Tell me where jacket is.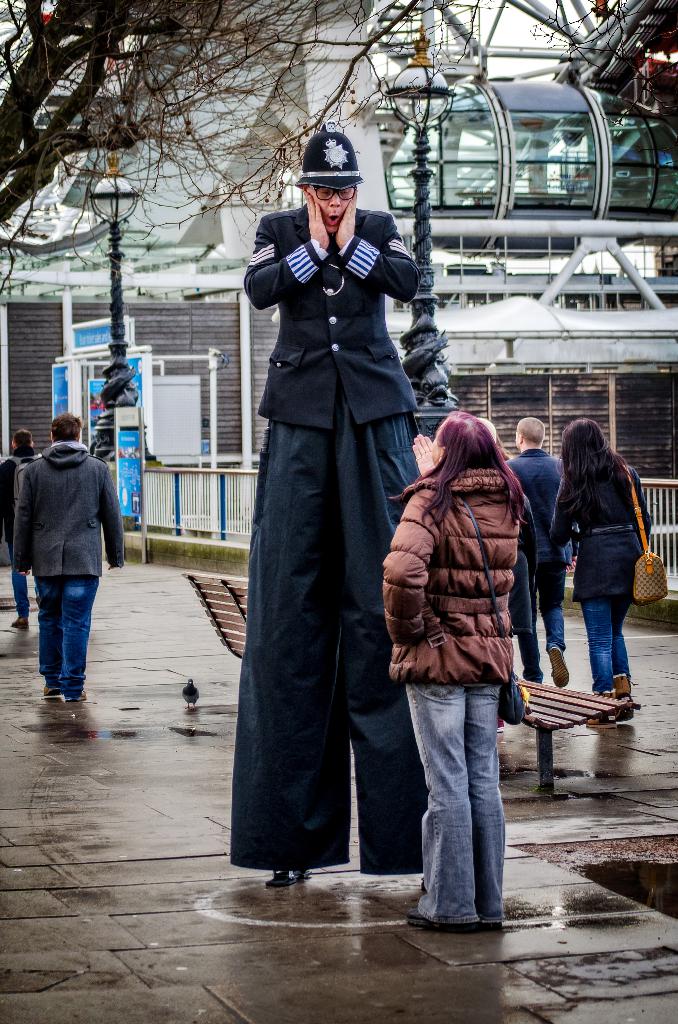
jacket is at x1=3, y1=435, x2=127, y2=577.
